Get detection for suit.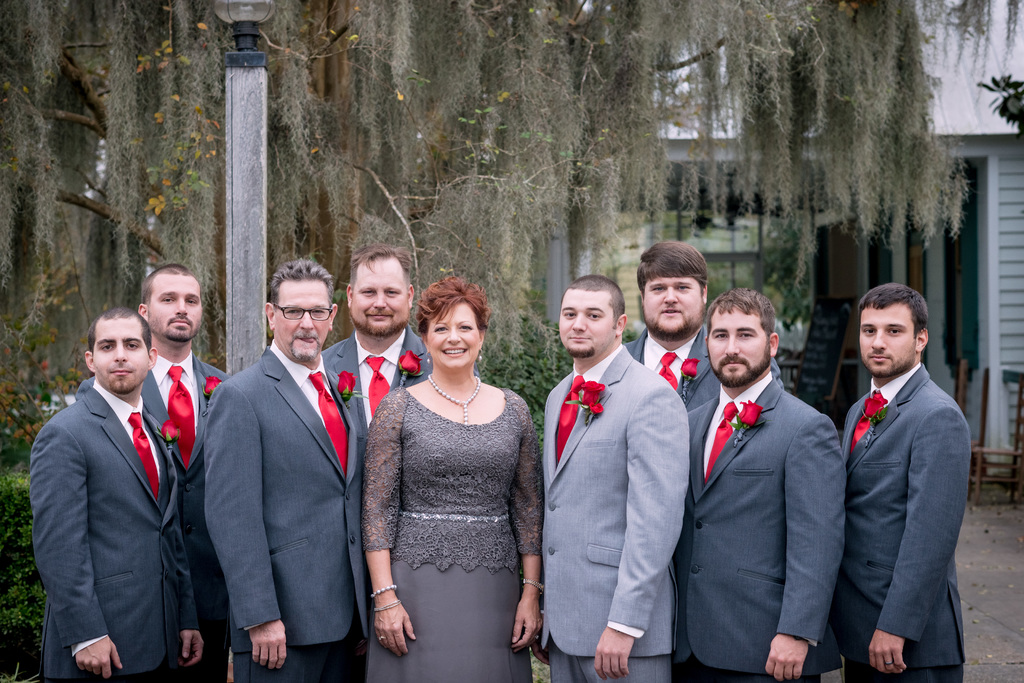
Detection: box(668, 374, 852, 682).
